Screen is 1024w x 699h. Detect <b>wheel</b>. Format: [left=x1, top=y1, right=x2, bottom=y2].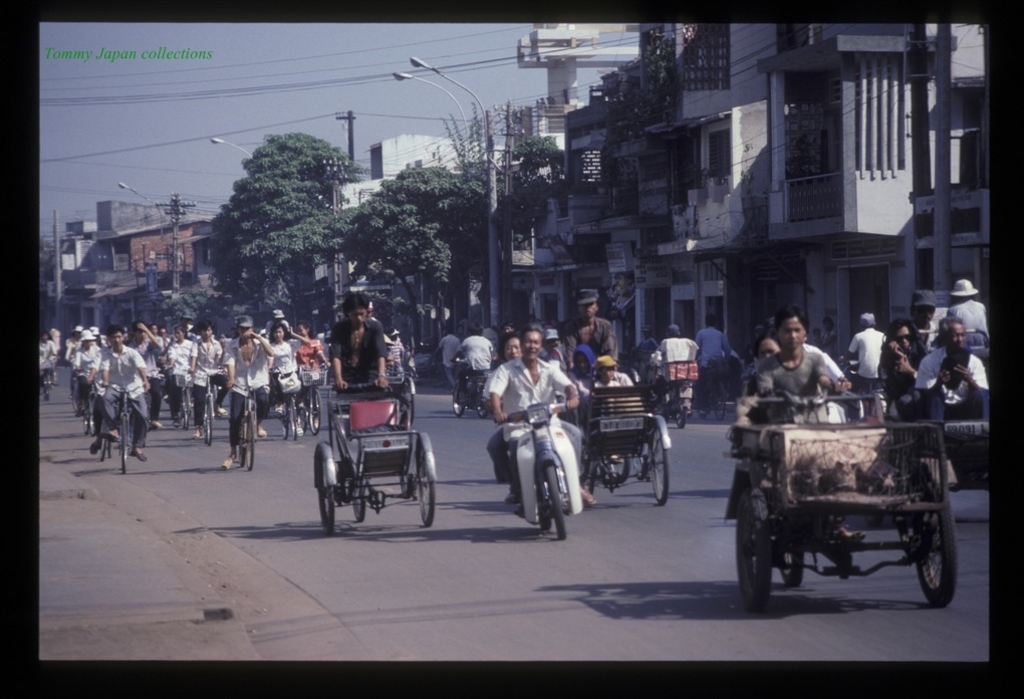
[left=696, top=403, right=706, bottom=419].
